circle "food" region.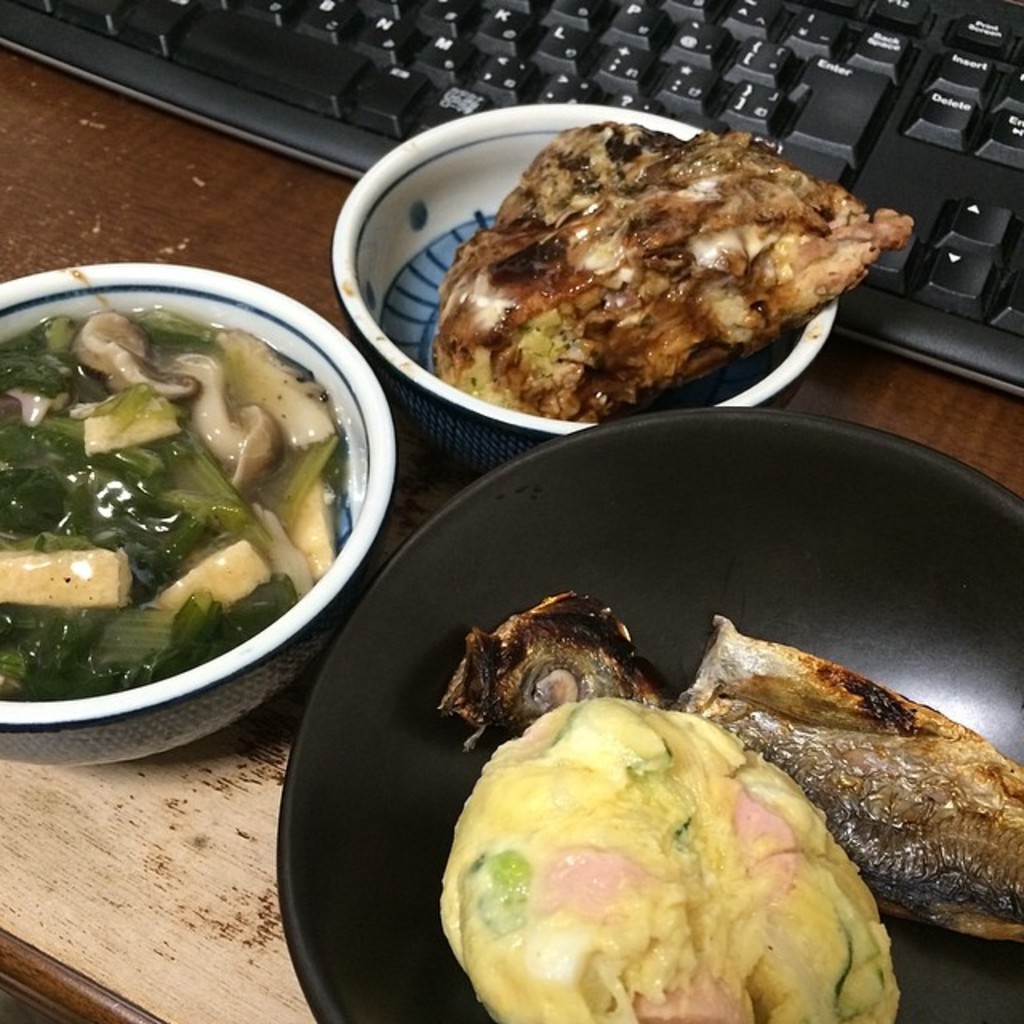
Region: 675,613,1022,944.
